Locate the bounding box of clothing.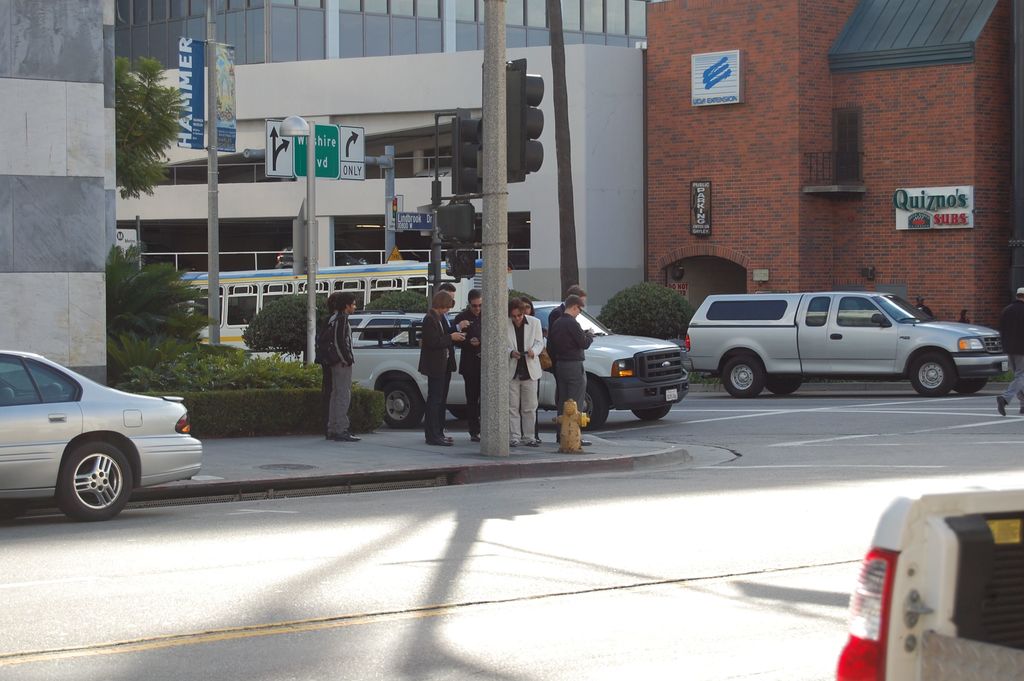
Bounding box: rect(916, 305, 933, 316).
